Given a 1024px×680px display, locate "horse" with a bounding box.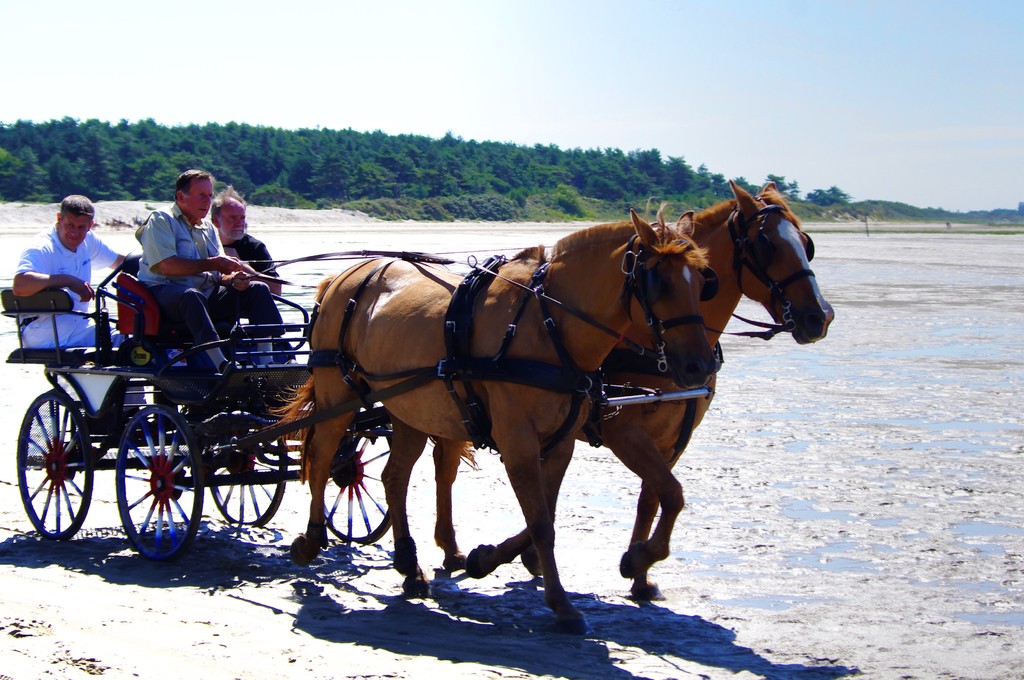
Located: x1=428, y1=177, x2=834, y2=595.
